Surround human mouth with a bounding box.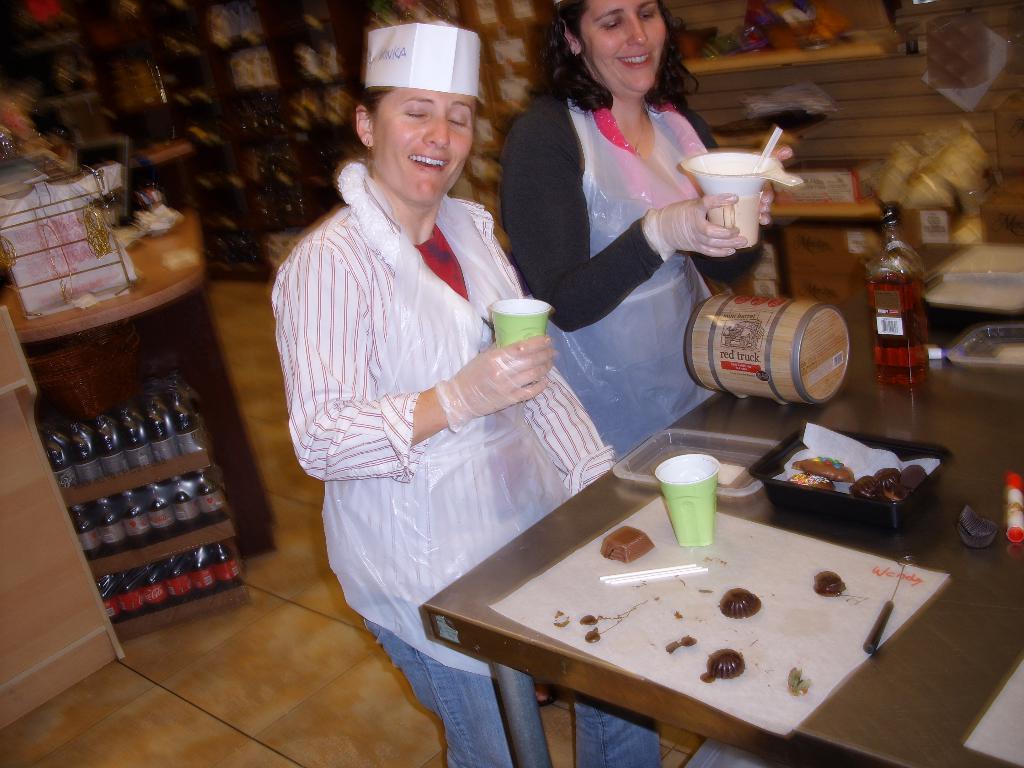
408, 156, 448, 174.
